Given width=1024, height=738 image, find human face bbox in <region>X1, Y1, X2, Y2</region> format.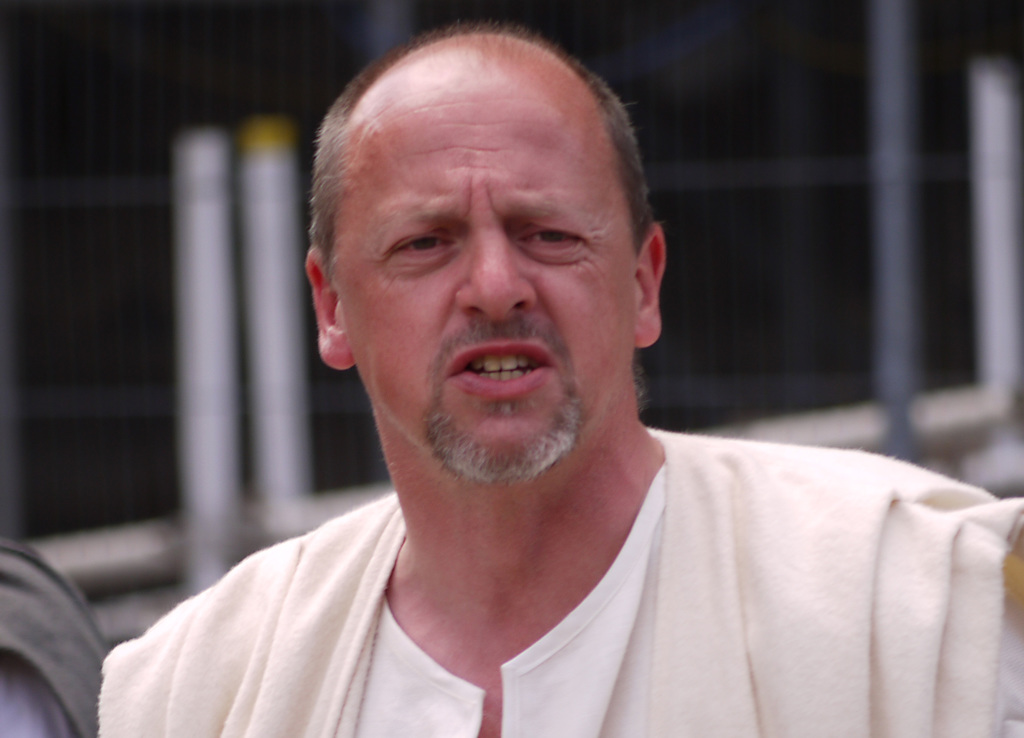
<region>339, 47, 644, 488</region>.
